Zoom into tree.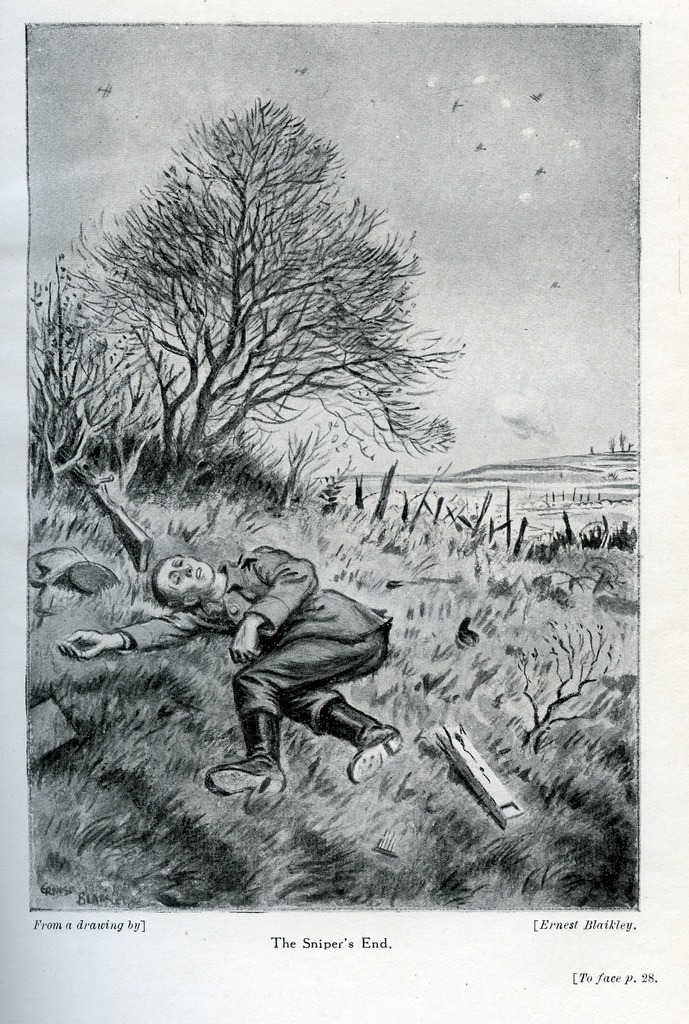
Zoom target: x1=588, y1=430, x2=635, y2=460.
